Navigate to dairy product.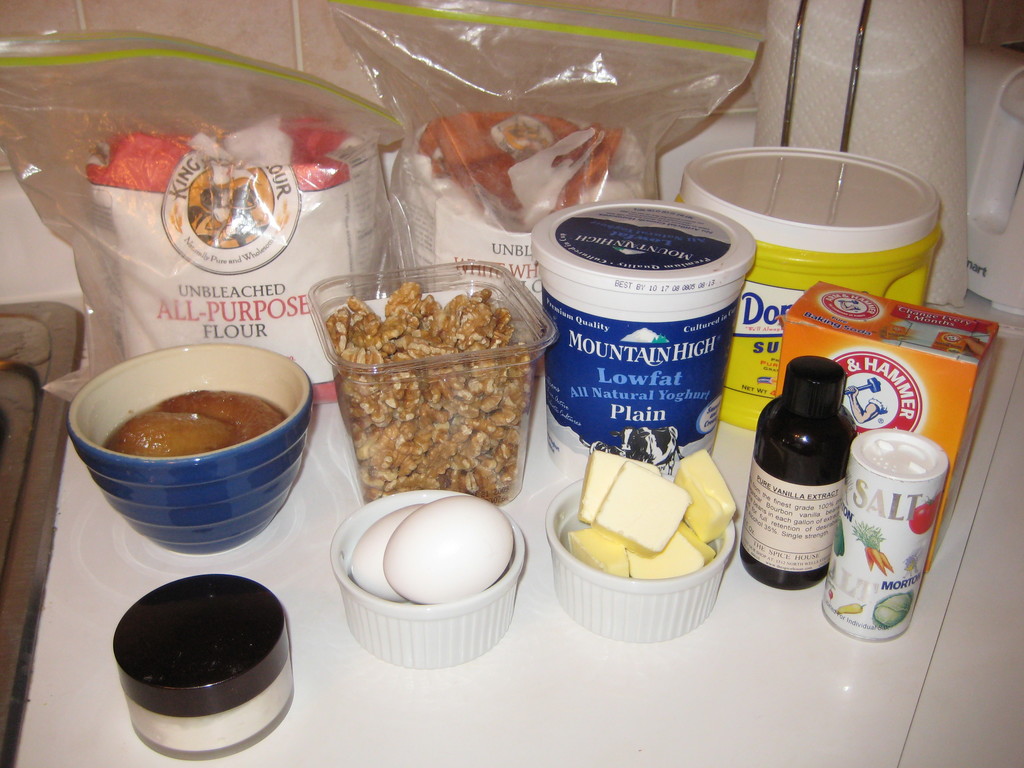
Navigation target: (left=563, top=445, right=737, bottom=603).
